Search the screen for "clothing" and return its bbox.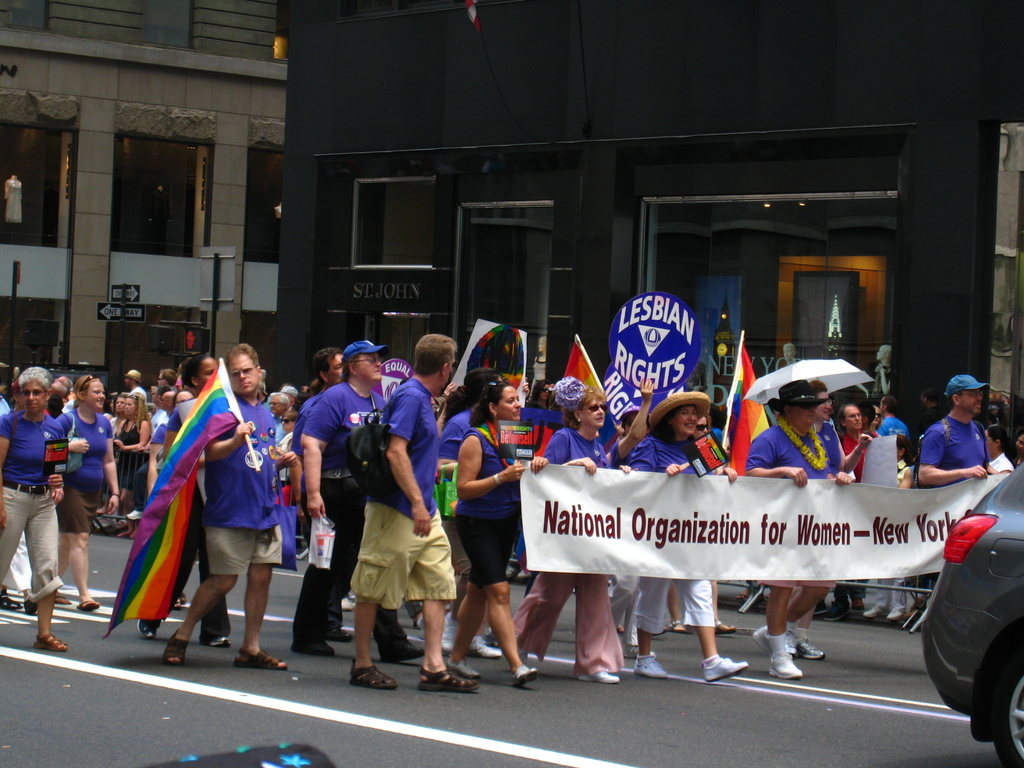
Found: Rect(925, 402, 1009, 493).
